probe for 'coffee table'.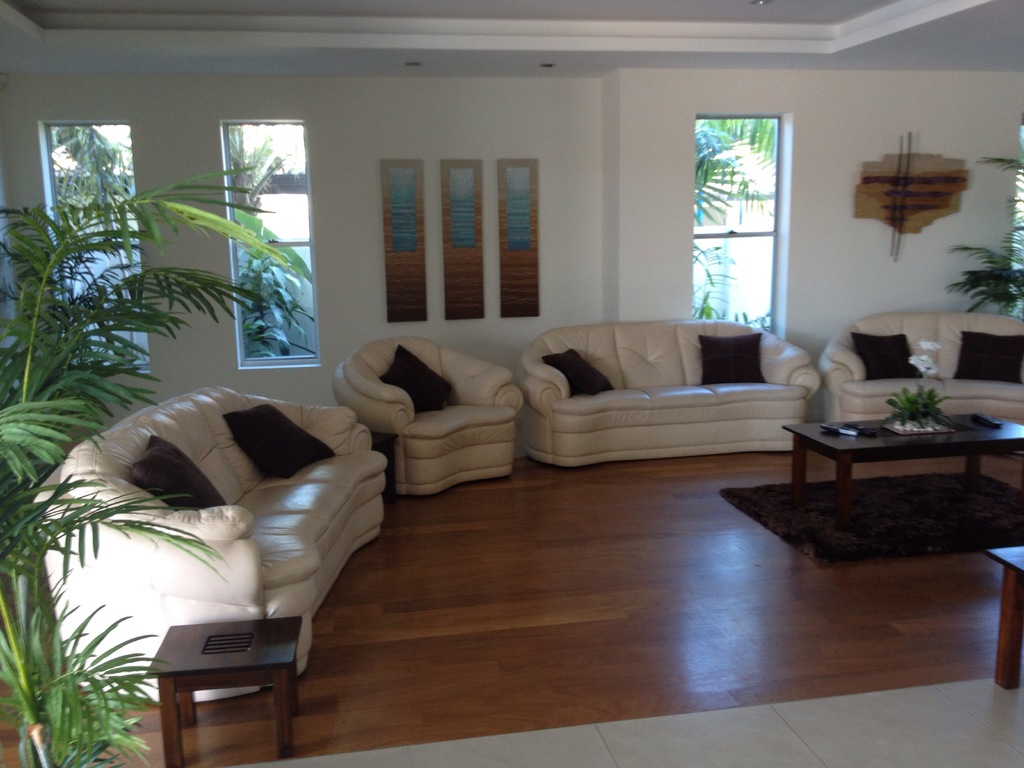
Probe result: box=[144, 619, 304, 767].
